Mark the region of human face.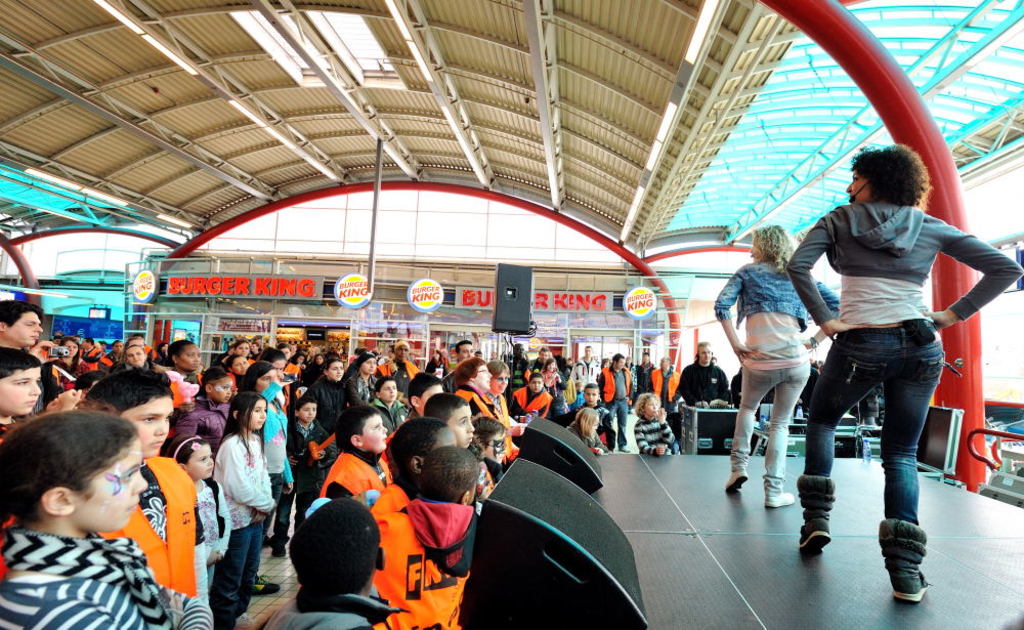
Region: [x1=297, y1=401, x2=317, y2=423].
